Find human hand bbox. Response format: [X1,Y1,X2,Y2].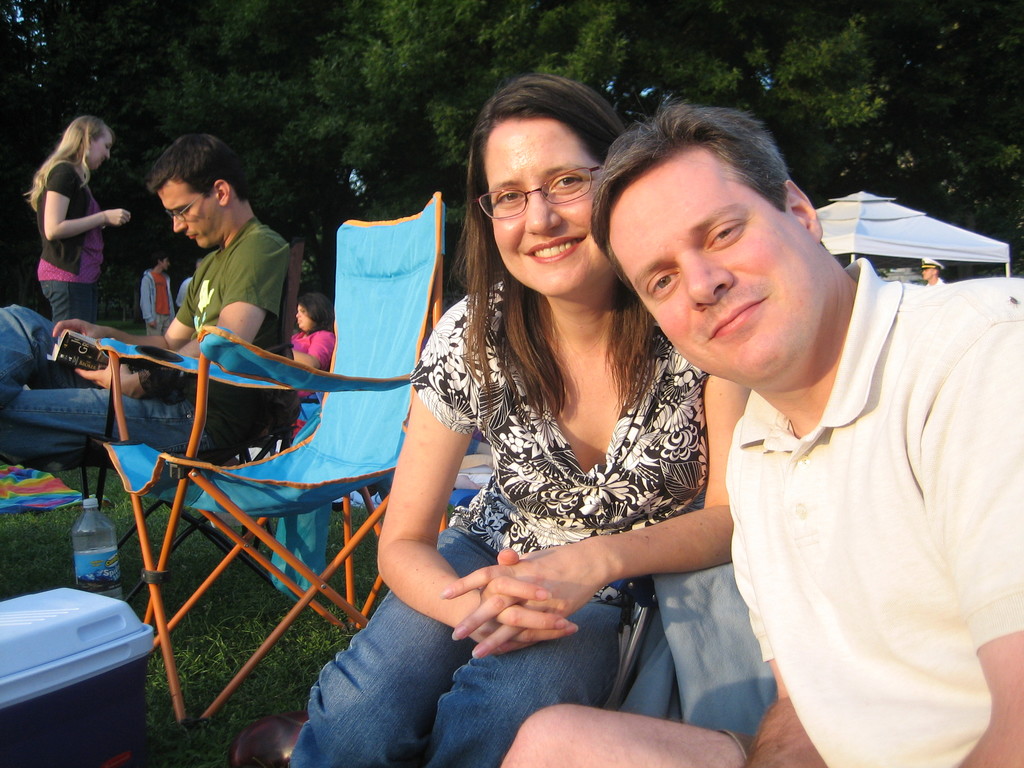
[147,317,160,333].
